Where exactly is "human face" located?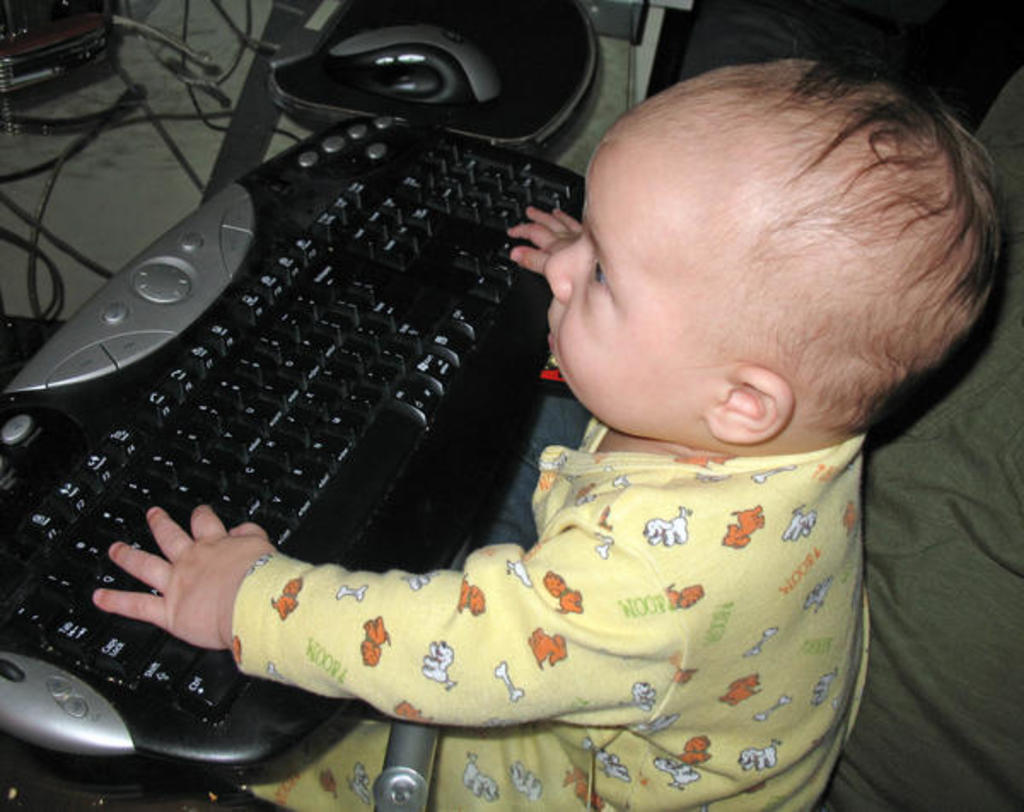
Its bounding box is box=[546, 136, 703, 425].
